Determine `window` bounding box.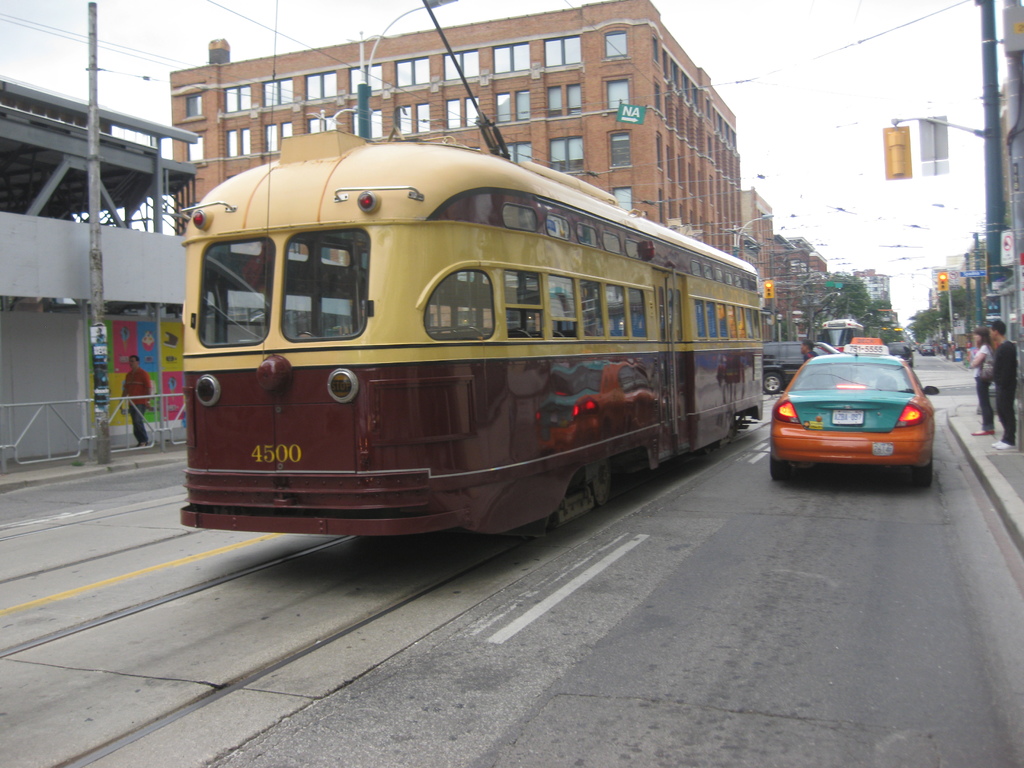
Determined: crop(263, 122, 291, 154).
